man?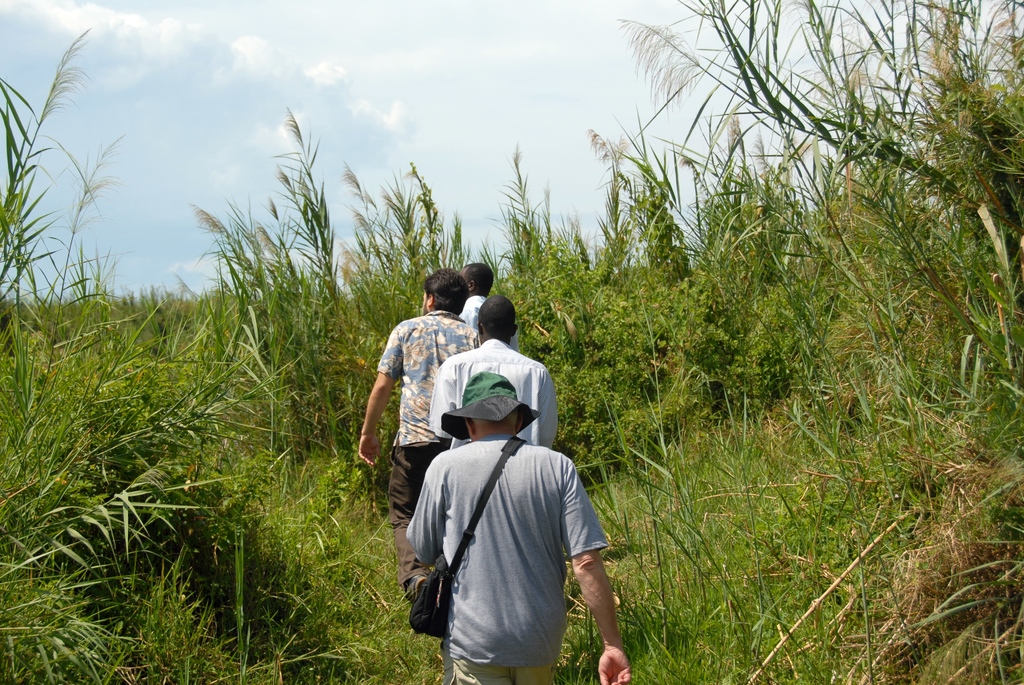
<bbox>351, 270, 482, 595</bbox>
